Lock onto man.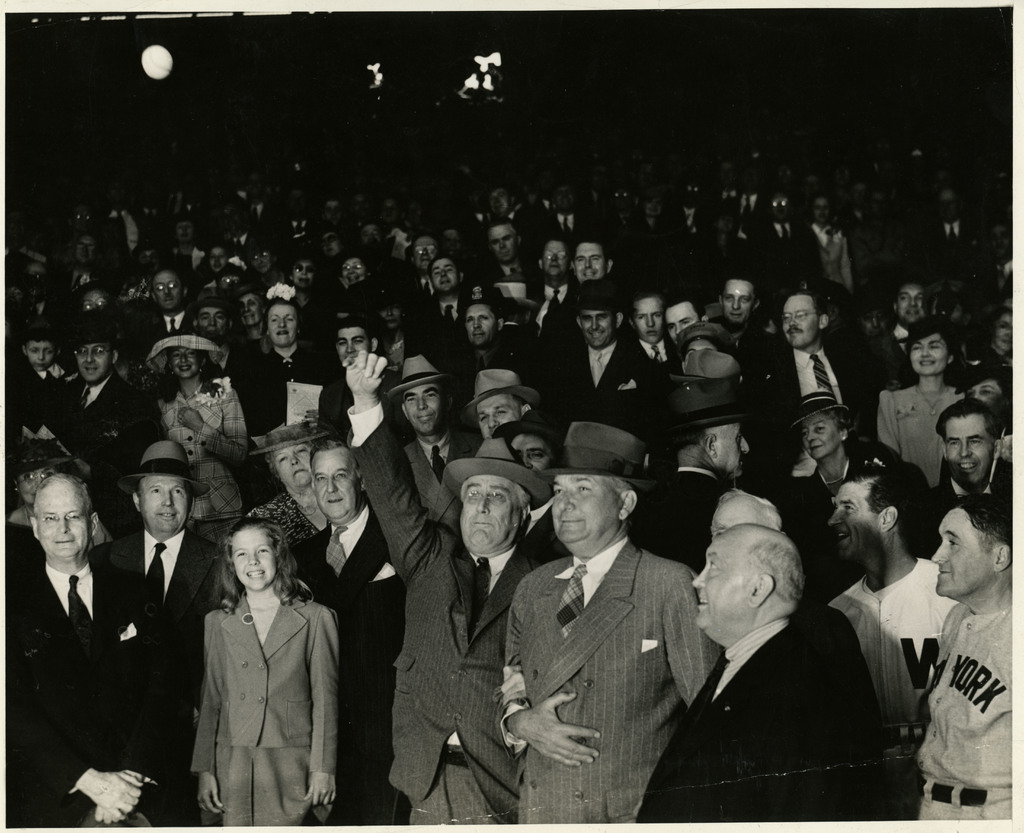
Locked: Rect(461, 284, 511, 362).
